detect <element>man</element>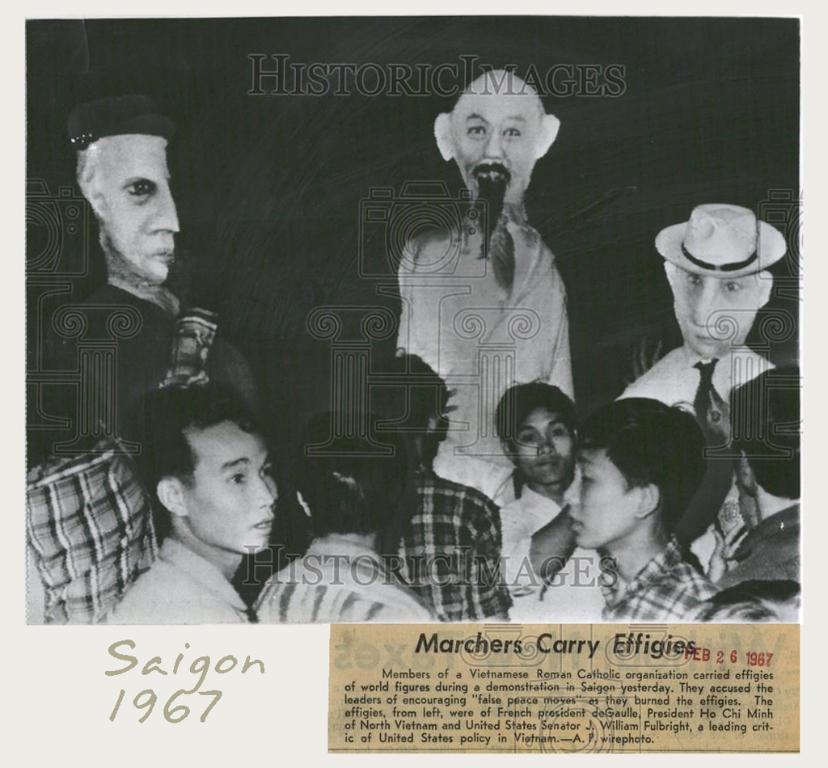
detection(619, 195, 775, 431)
